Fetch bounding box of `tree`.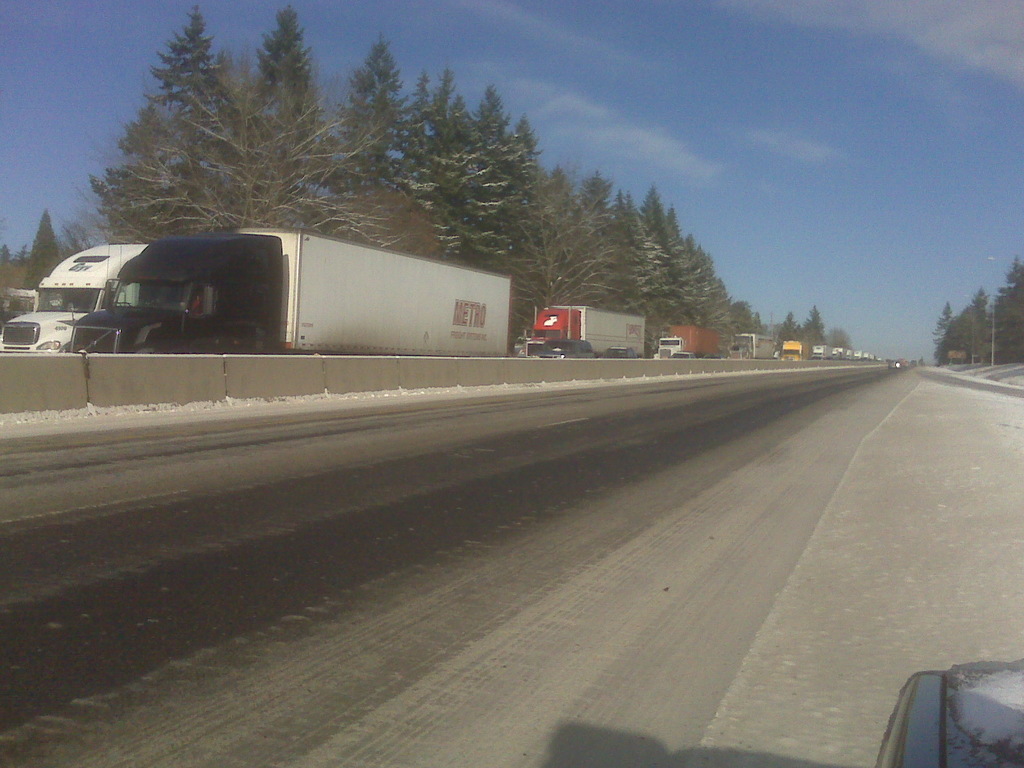
Bbox: pyautogui.locateOnScreen(0, 243, 24, 280).
